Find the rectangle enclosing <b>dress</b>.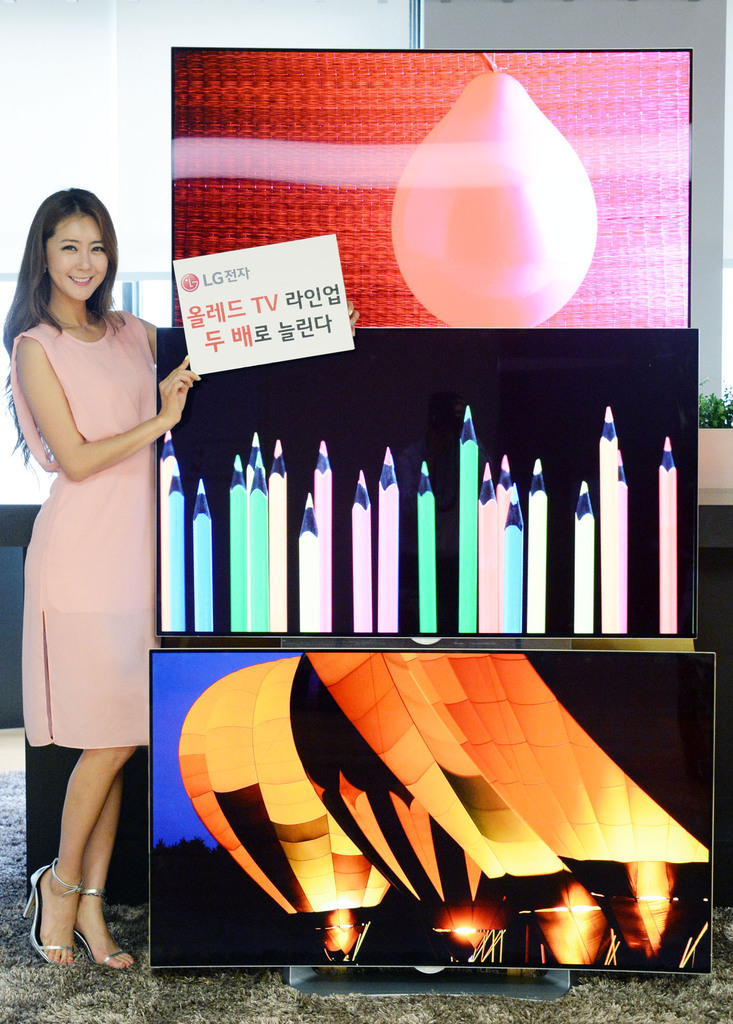
(10,310,158,746).
